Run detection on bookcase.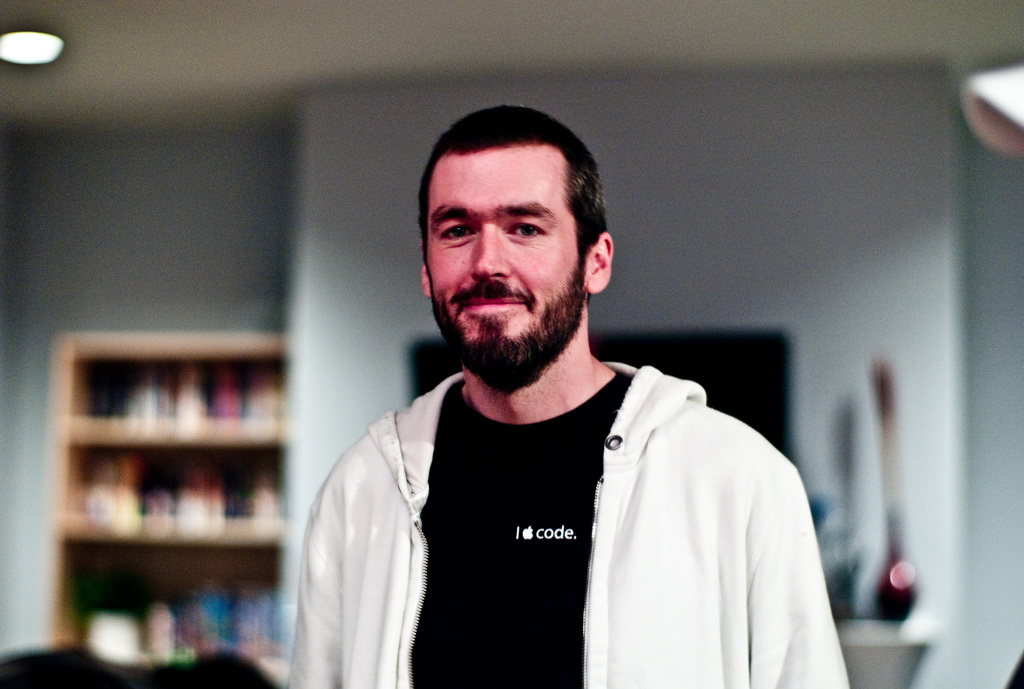
Result: <box>44,332,297,649</box>.
